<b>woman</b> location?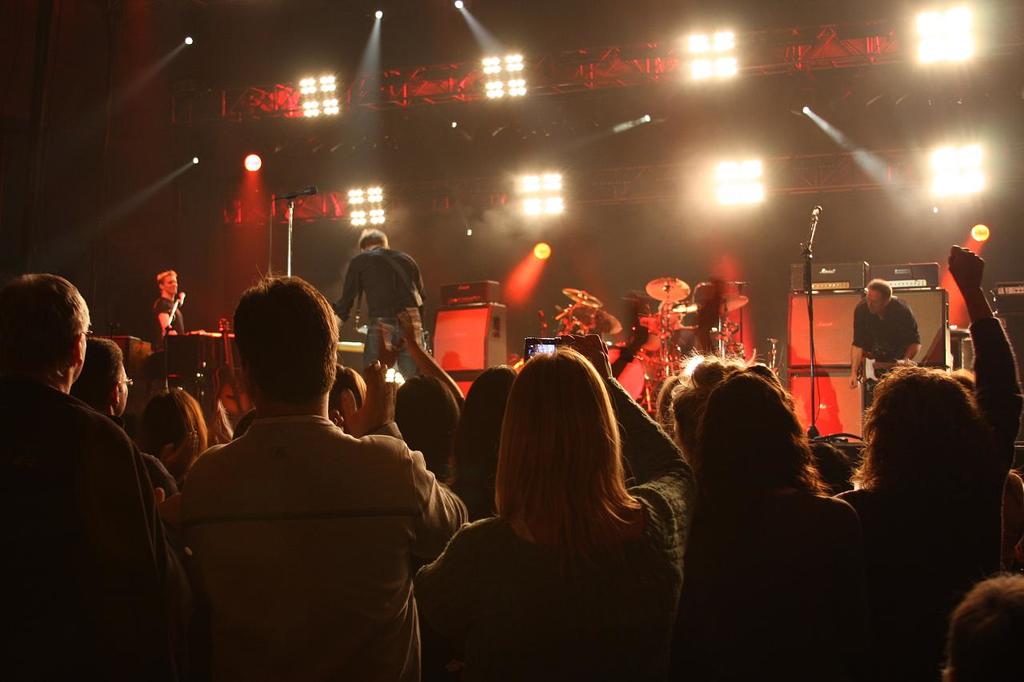
detection(130, 388, 206, 489)
